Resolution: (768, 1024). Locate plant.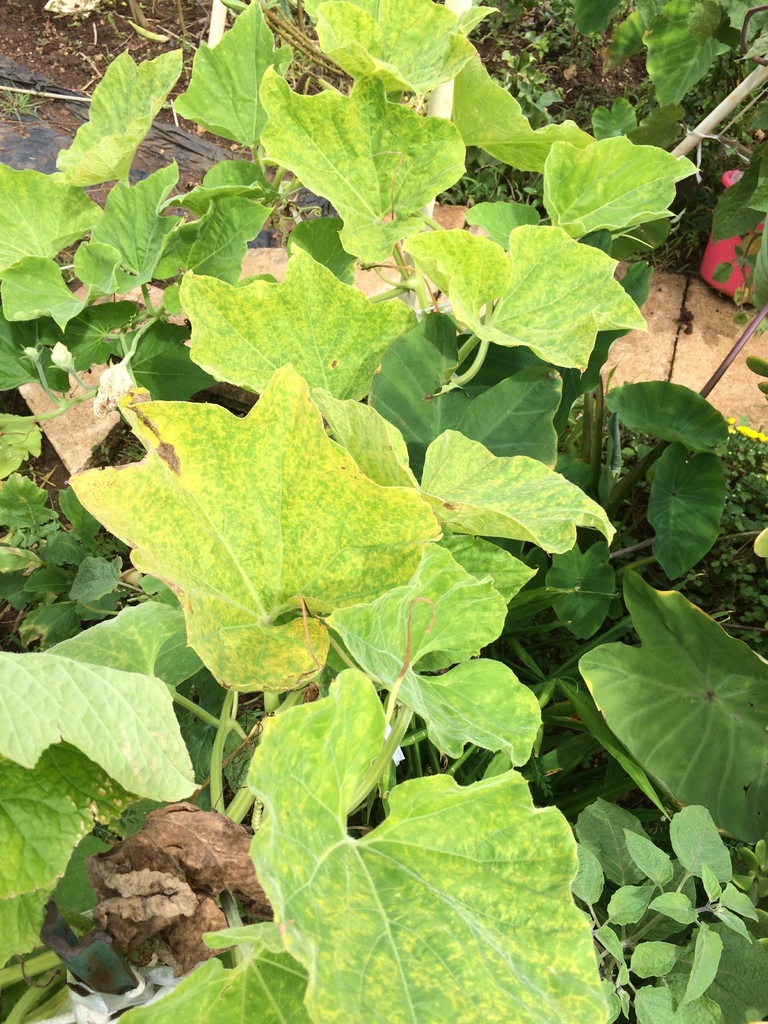
(x1=43, y1=23, x2=744, y2=989).
